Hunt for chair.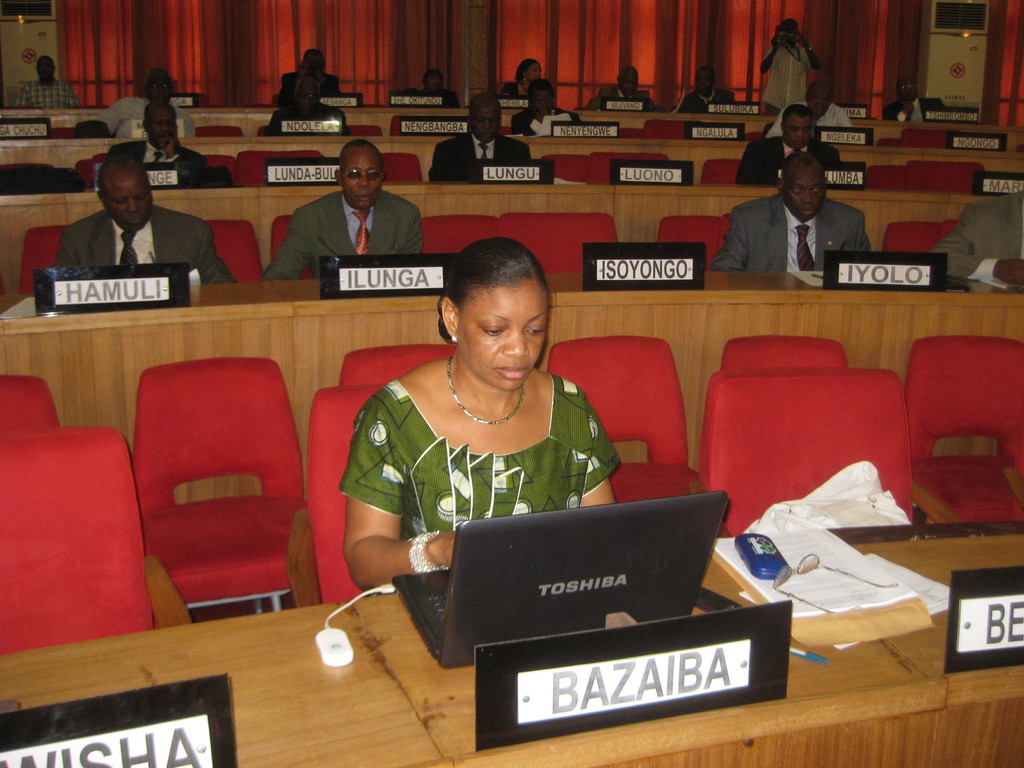
Hunted down at (left=284, top=386, right=382, bottom=609).
